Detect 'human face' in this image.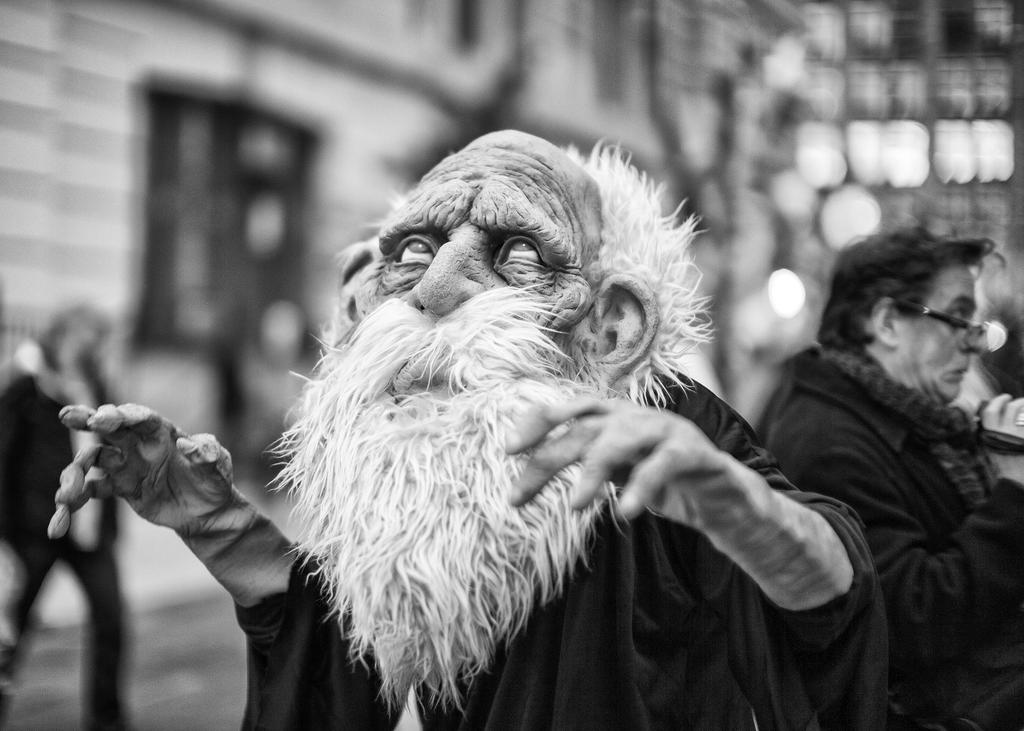
Detection: Rect(897, 263, 981, 404).
